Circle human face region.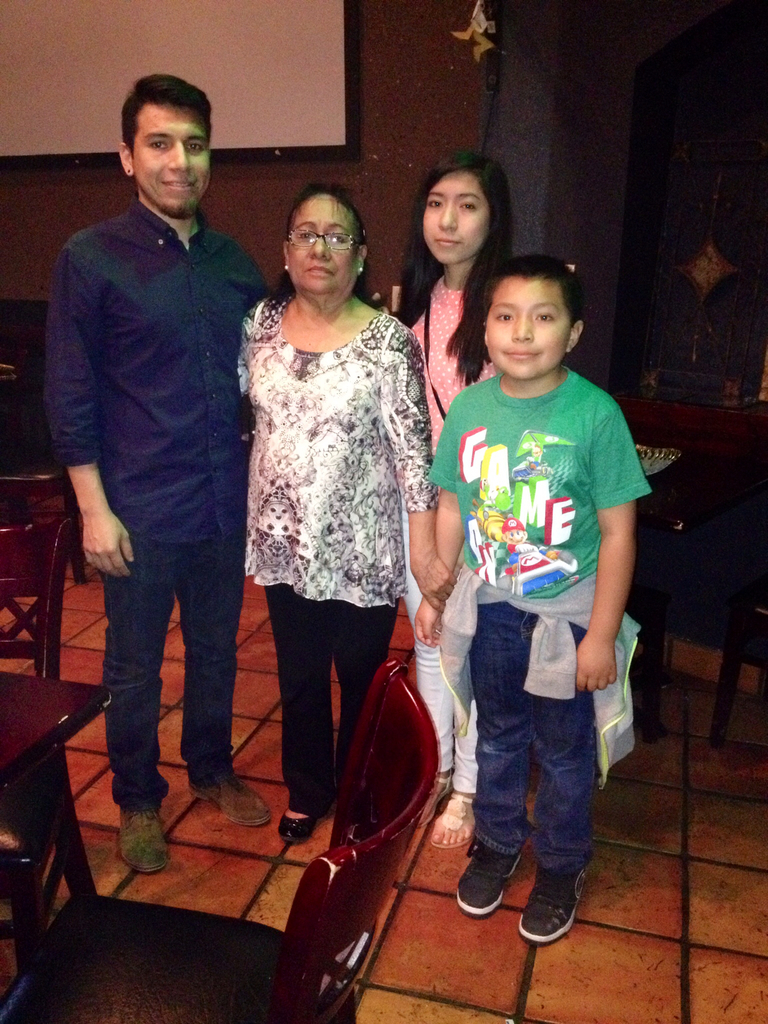
Region: (left=286, top=192, right=360, bottom=299).
